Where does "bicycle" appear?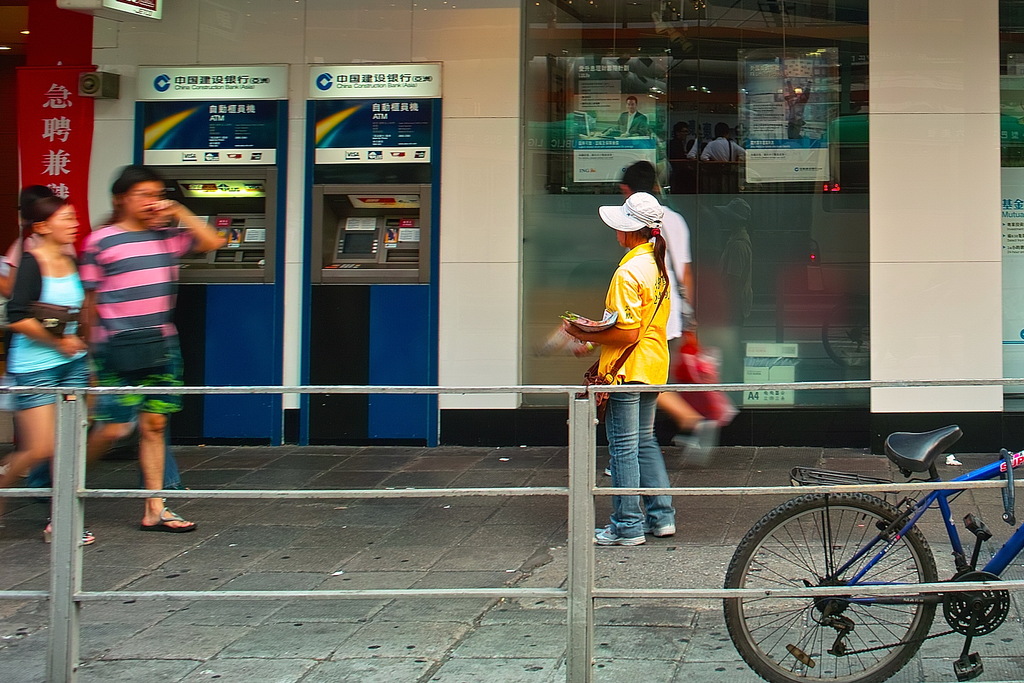
Appears at l=721, t=374, r=1011, b=672.
